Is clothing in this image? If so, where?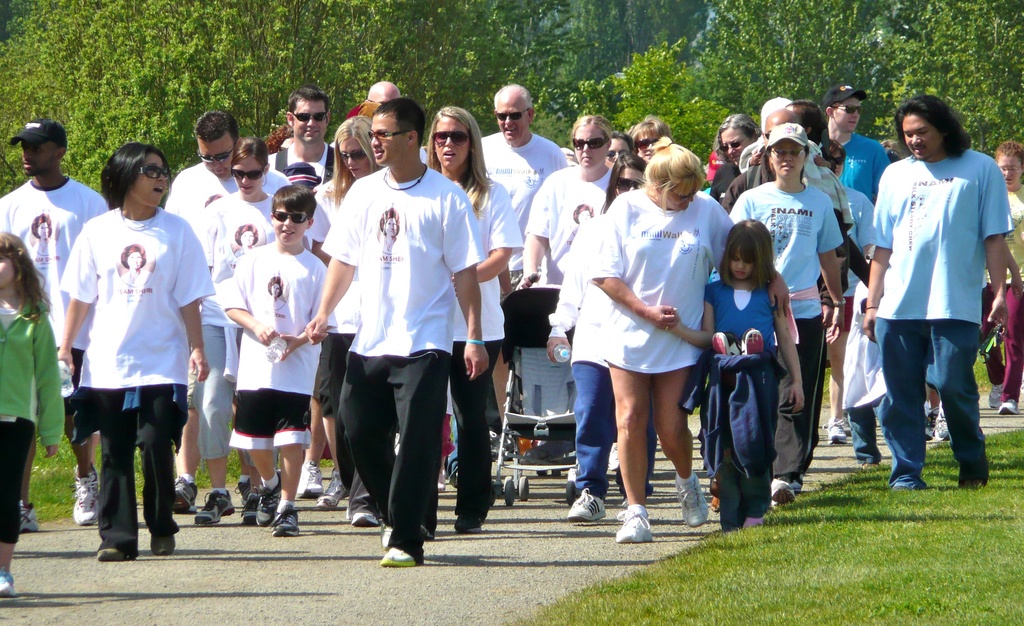
Yes, at Rect(0, 300, 67, 543).
